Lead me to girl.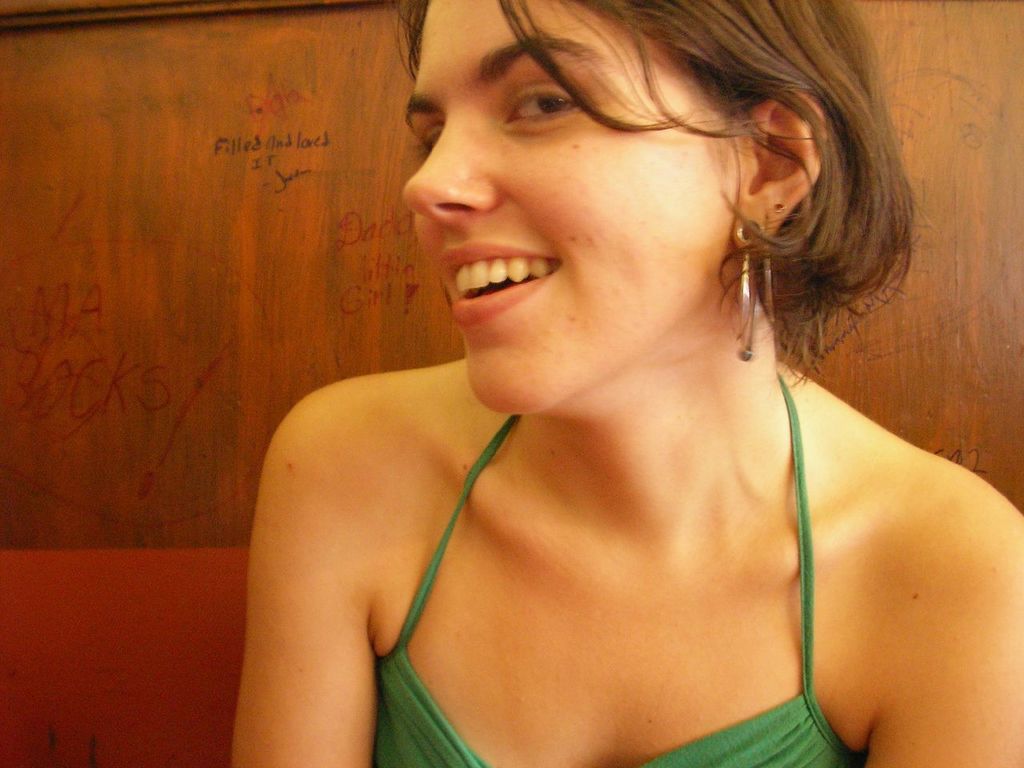
Lead to (left=230, top=0, right=1023, bottom=767).
